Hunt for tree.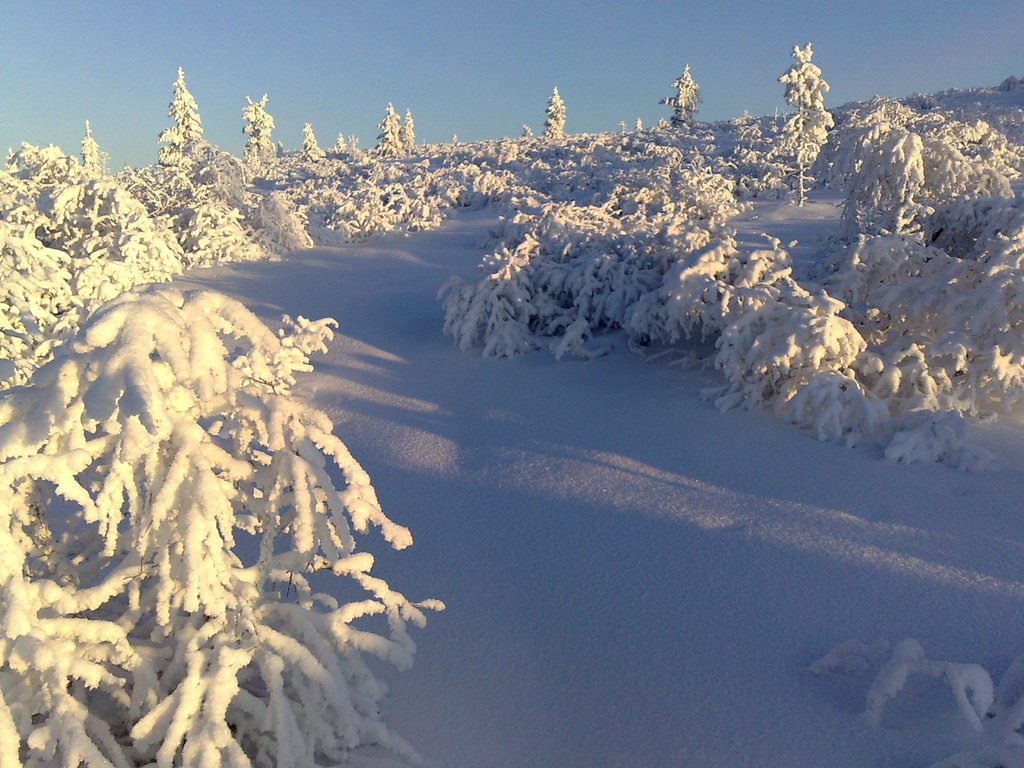
Hunted down at [300, 119, 324, 156].
